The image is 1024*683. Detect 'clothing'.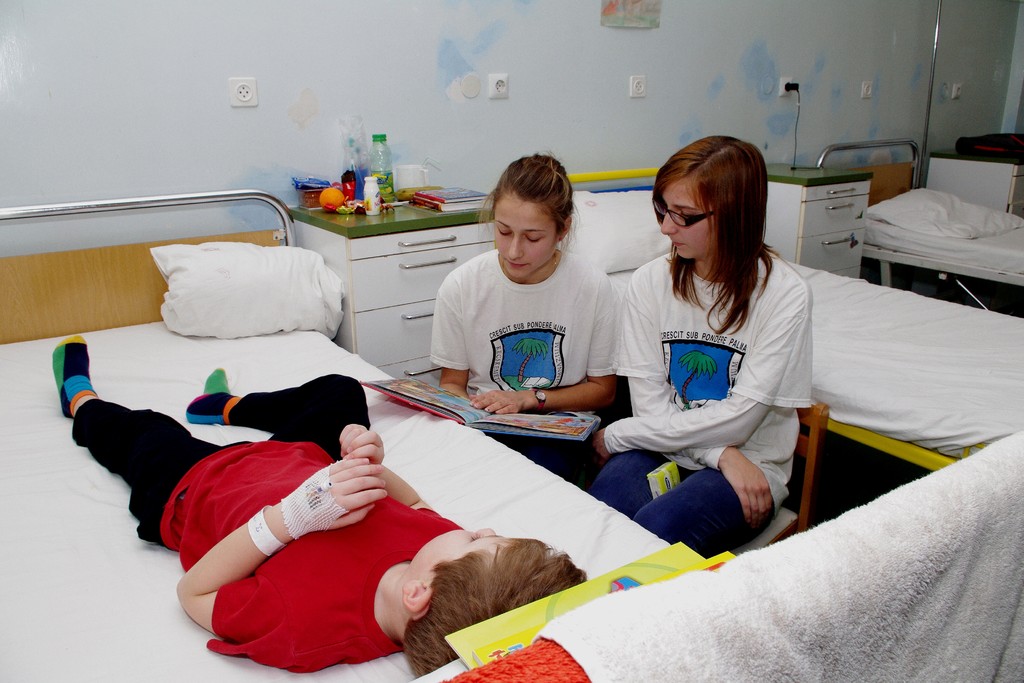
Detection: (left=435, top=265, right=636, bottom=467).
